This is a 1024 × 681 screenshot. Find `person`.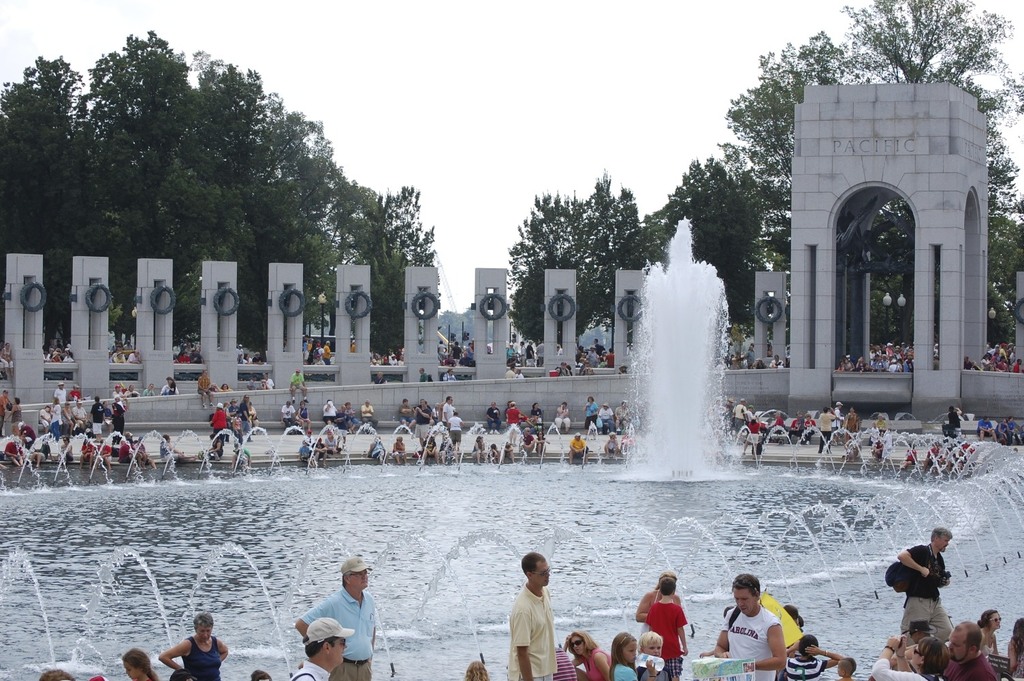
Bounding box: bbox=(997, 419, 1010, 443).
